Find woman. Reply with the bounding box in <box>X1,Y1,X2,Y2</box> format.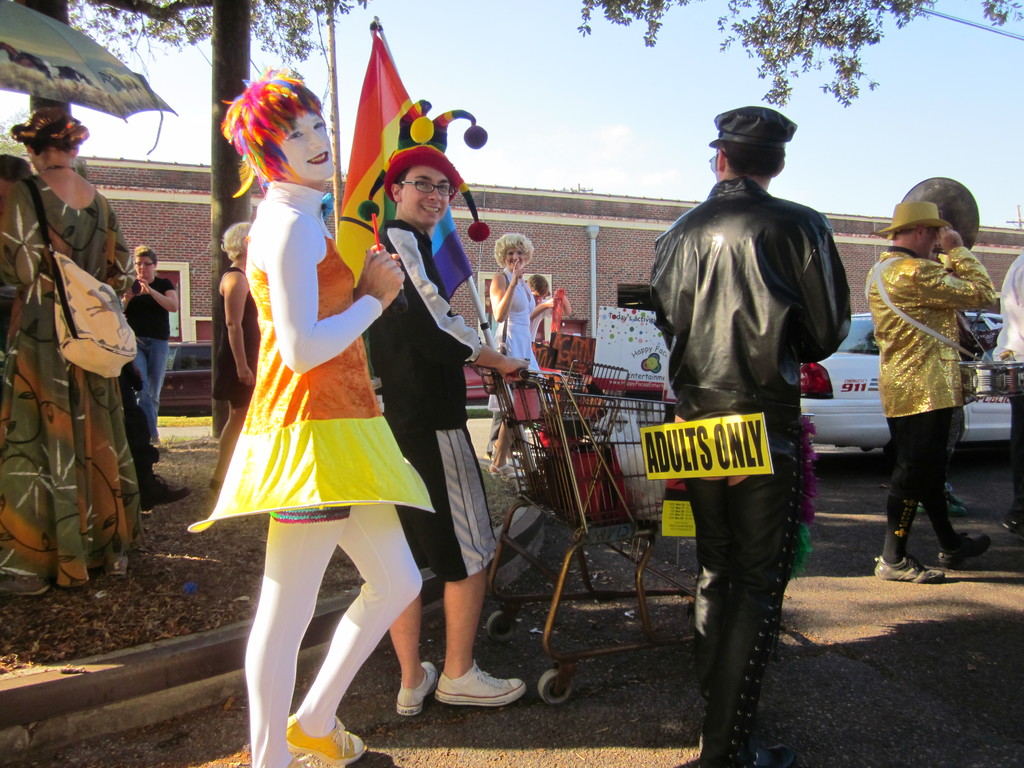
<box>113,244,181,443</box>.
